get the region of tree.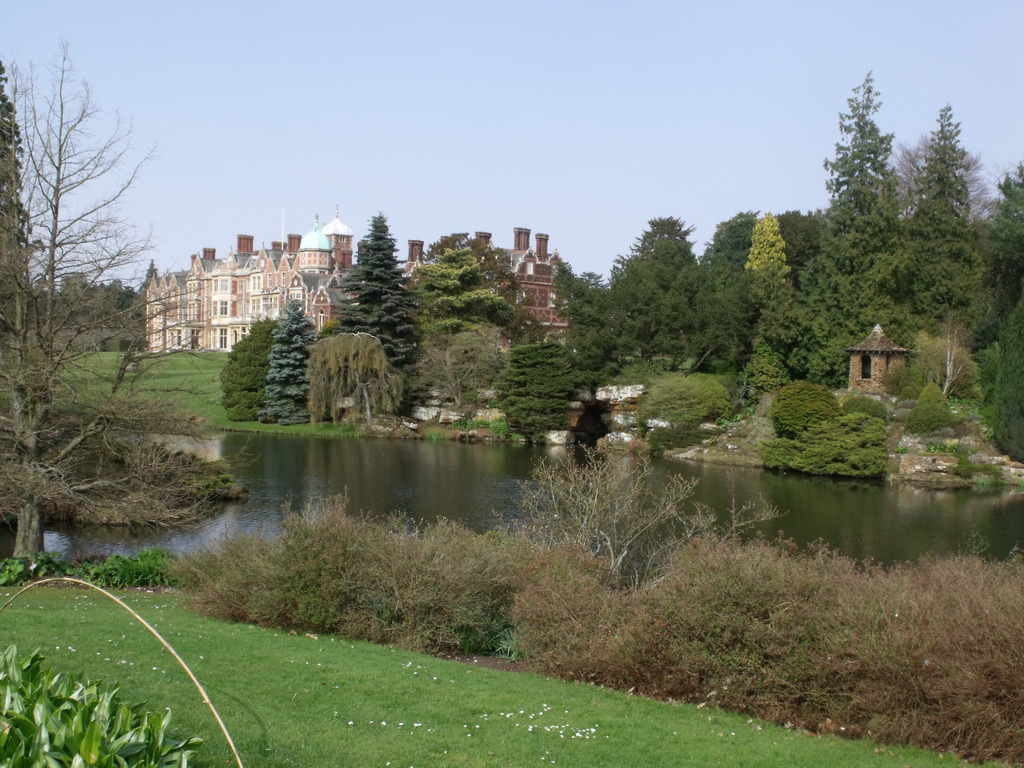
(340, 203, 426, 419).
